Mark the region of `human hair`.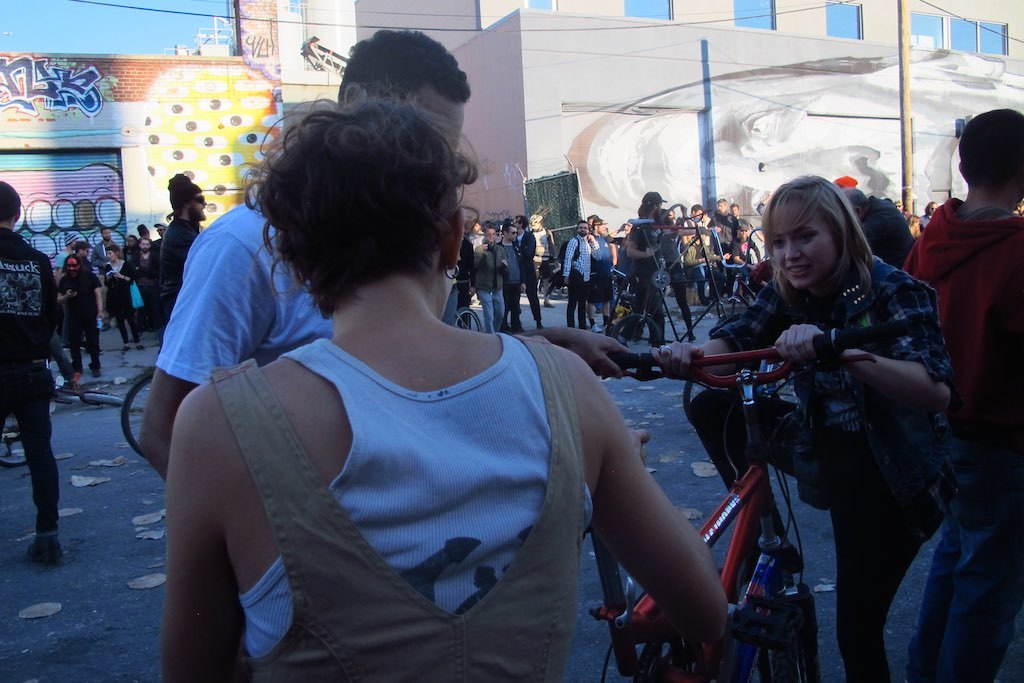
Region: (954, 105, 1023, 198).
